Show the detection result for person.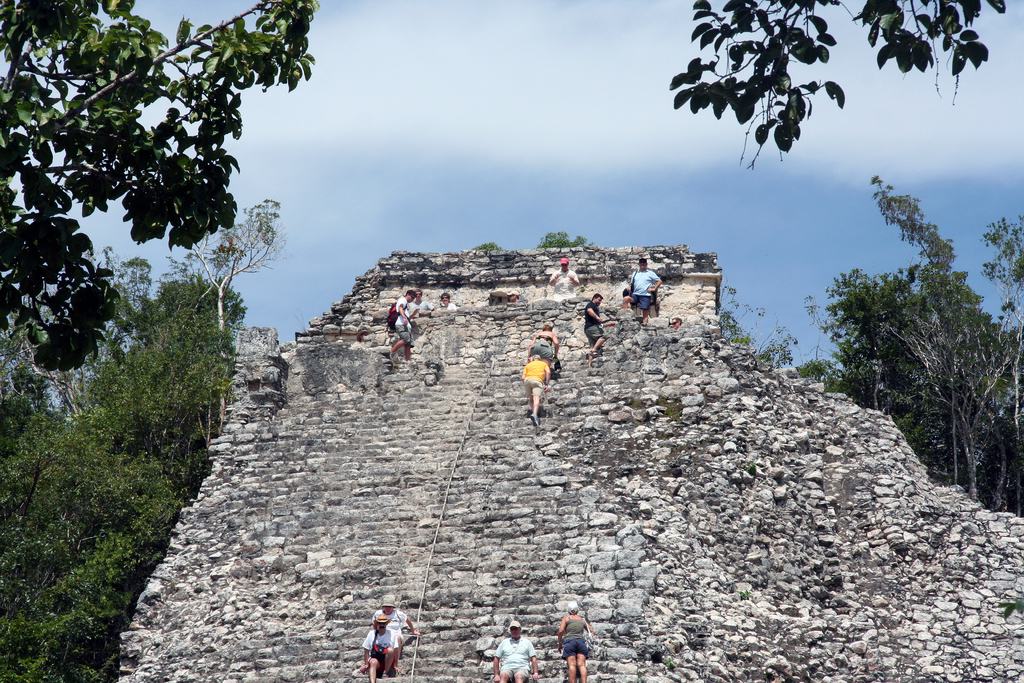
393, 297, 413, 360.
